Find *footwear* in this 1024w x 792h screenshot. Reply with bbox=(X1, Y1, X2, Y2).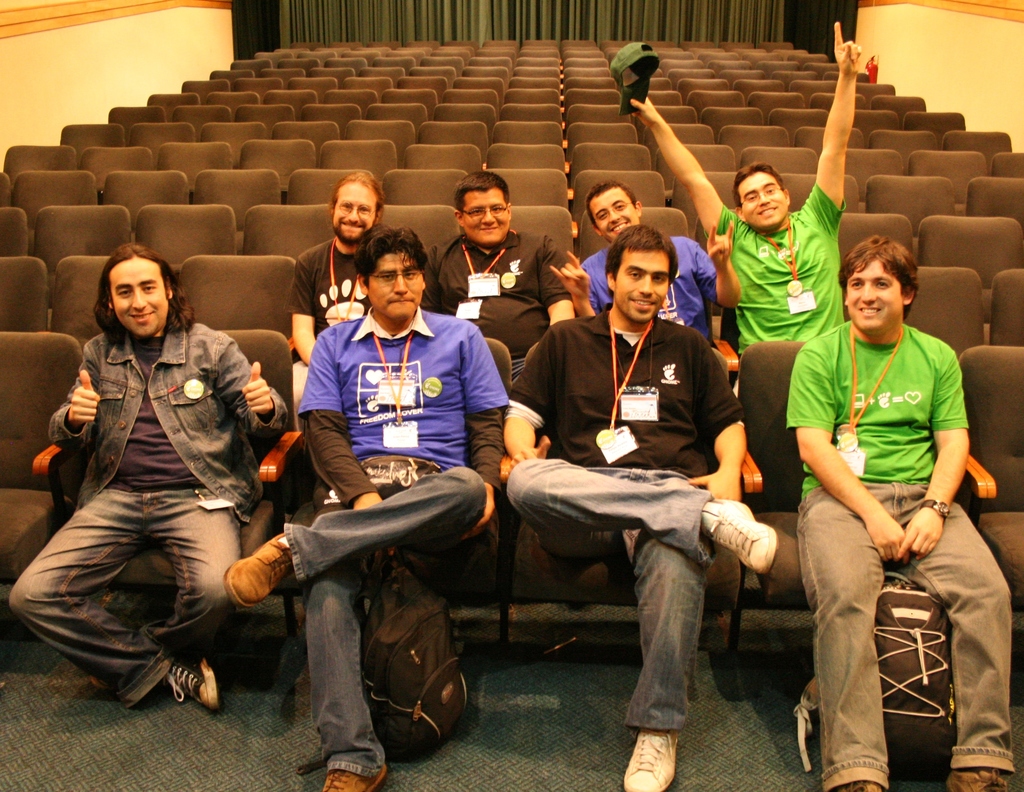
bbox=(939, 766, 1016, 791).
